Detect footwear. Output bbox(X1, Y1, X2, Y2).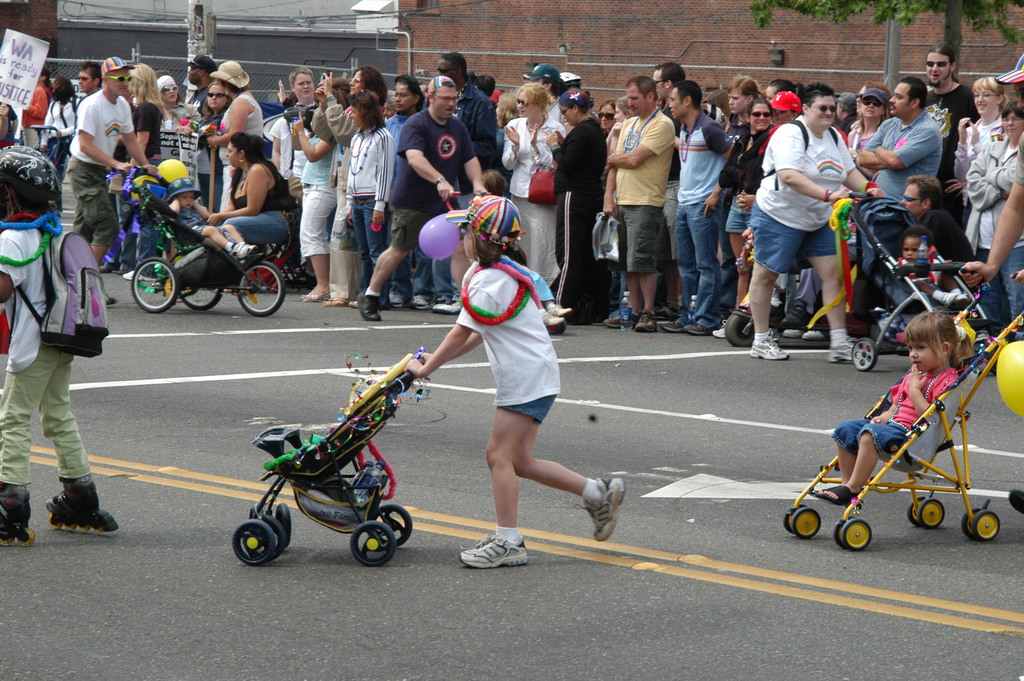
bbox(632, 310, 652, 332).
